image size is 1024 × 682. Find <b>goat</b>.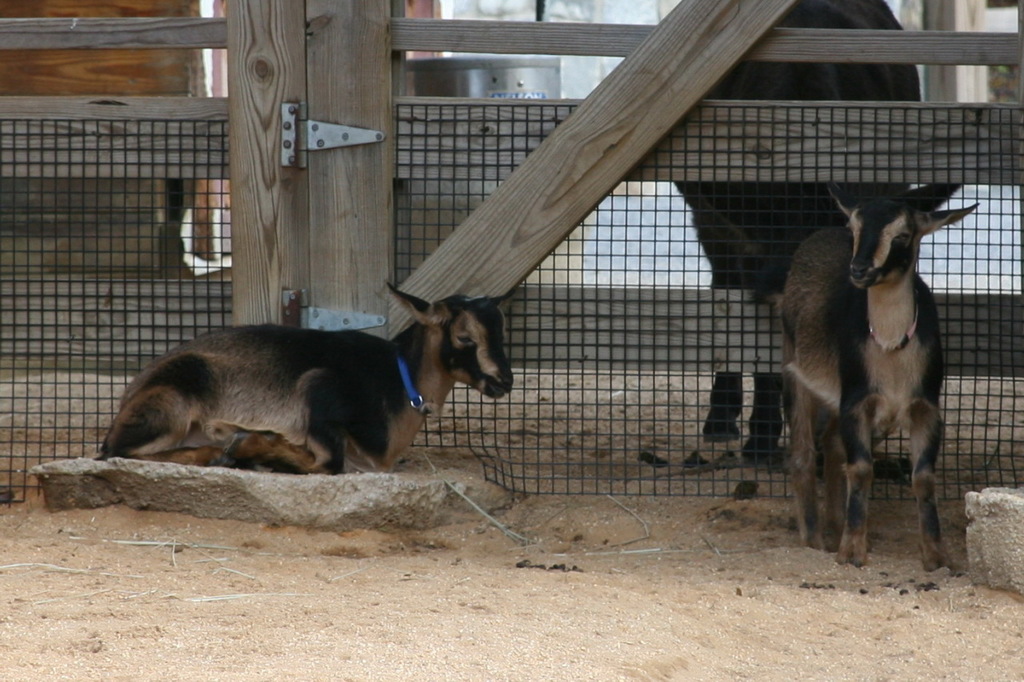
region(786, 167, 978, 560).
